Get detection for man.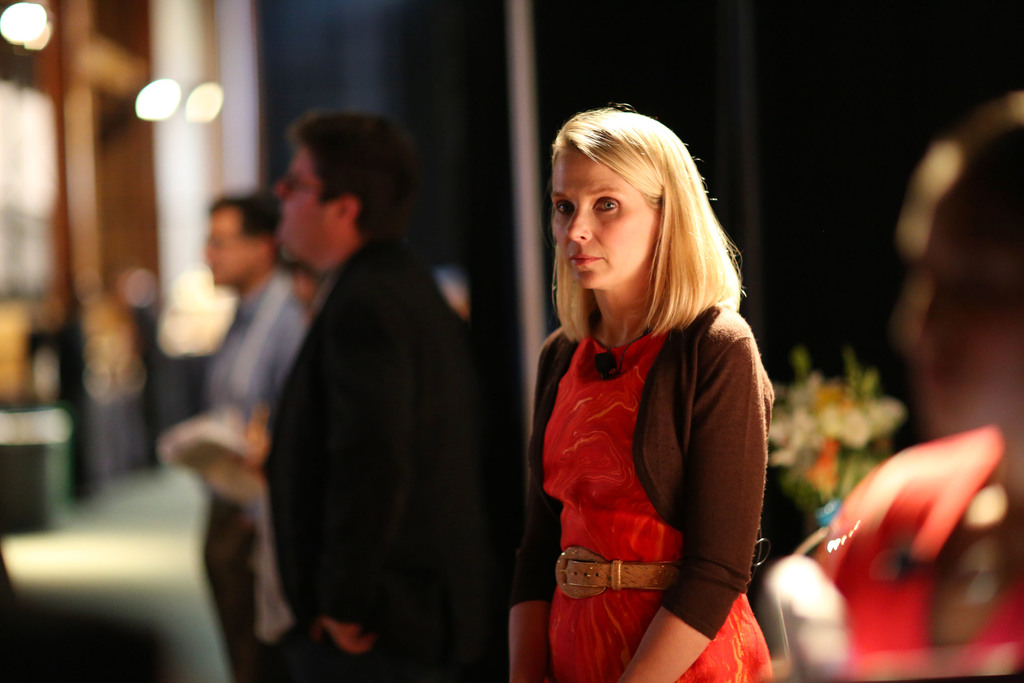
Detection: (239,109,492,682).
